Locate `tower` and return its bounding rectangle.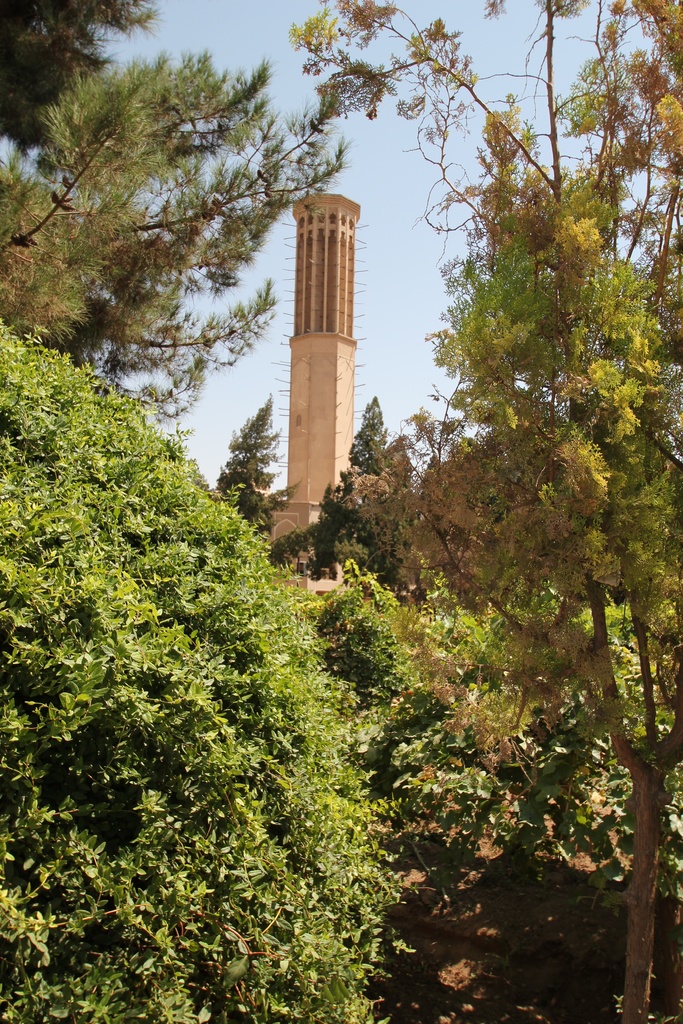
bbox=[267, 138, 379, 534].
